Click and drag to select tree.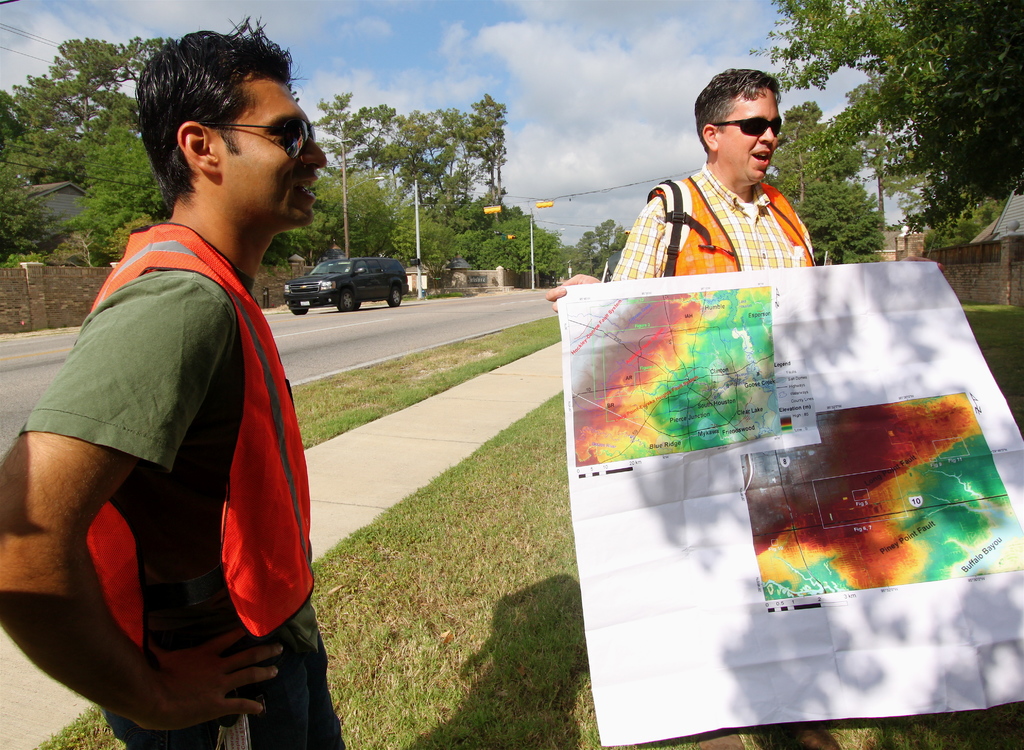
Selection: (0,39,170,273).
